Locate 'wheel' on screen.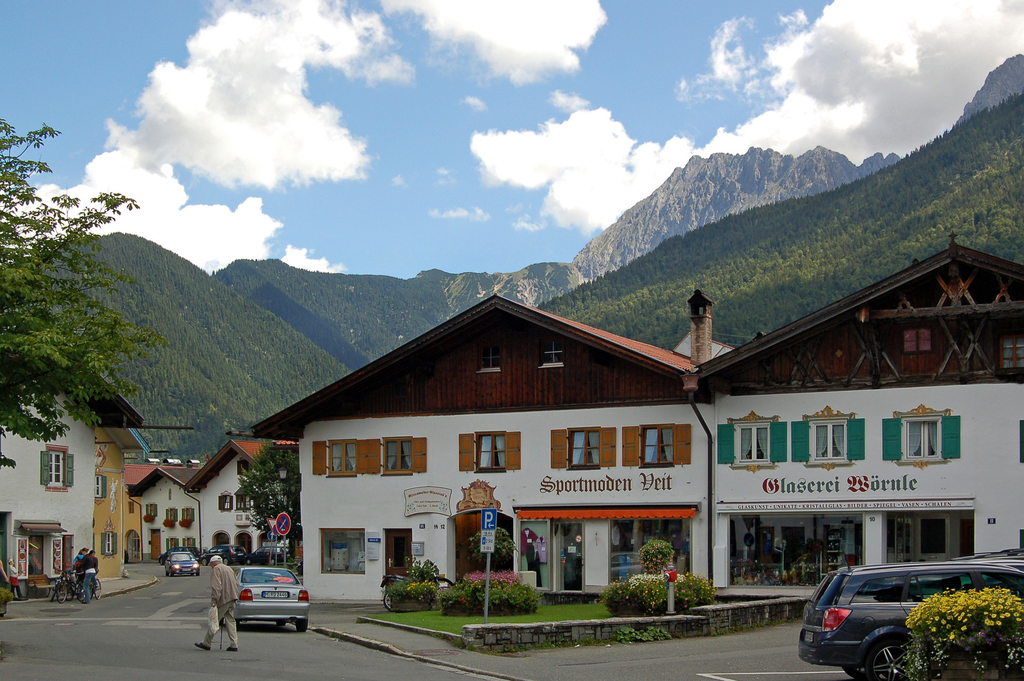
On screen at box(294, 616, 309, 634).
